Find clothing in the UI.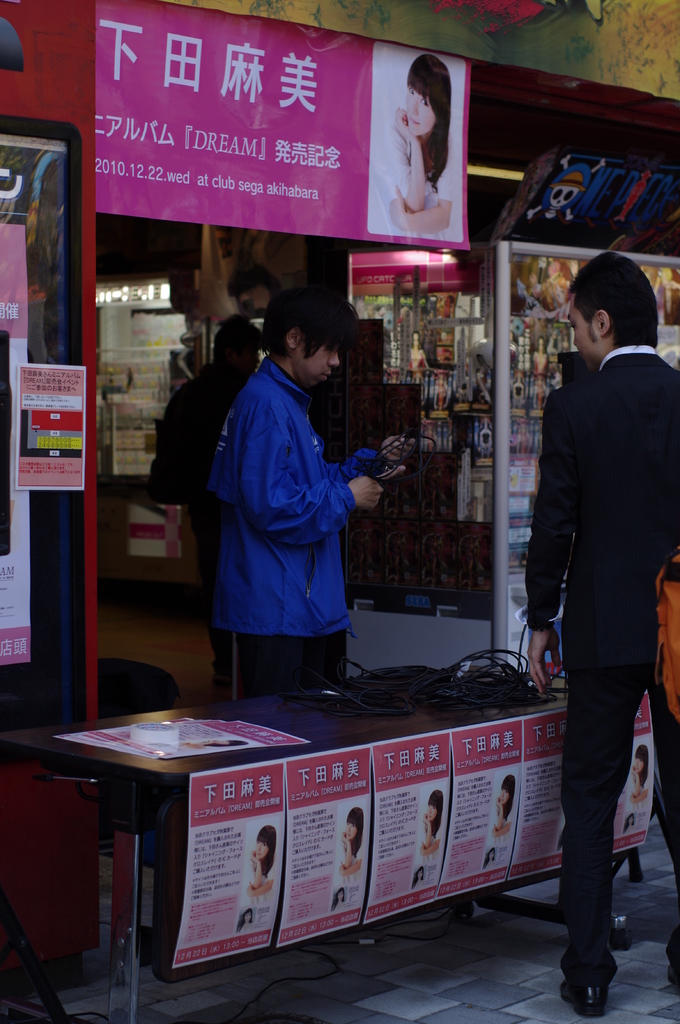
UI element at crop(154, 309, 241, 612).
